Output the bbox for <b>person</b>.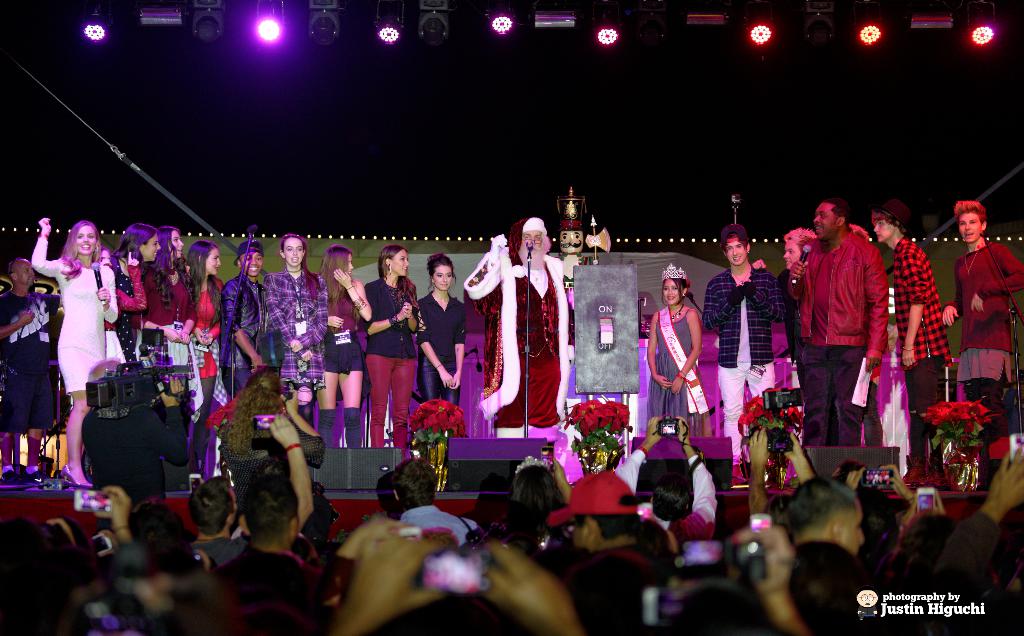
<box>806,197,888,445</box>.
